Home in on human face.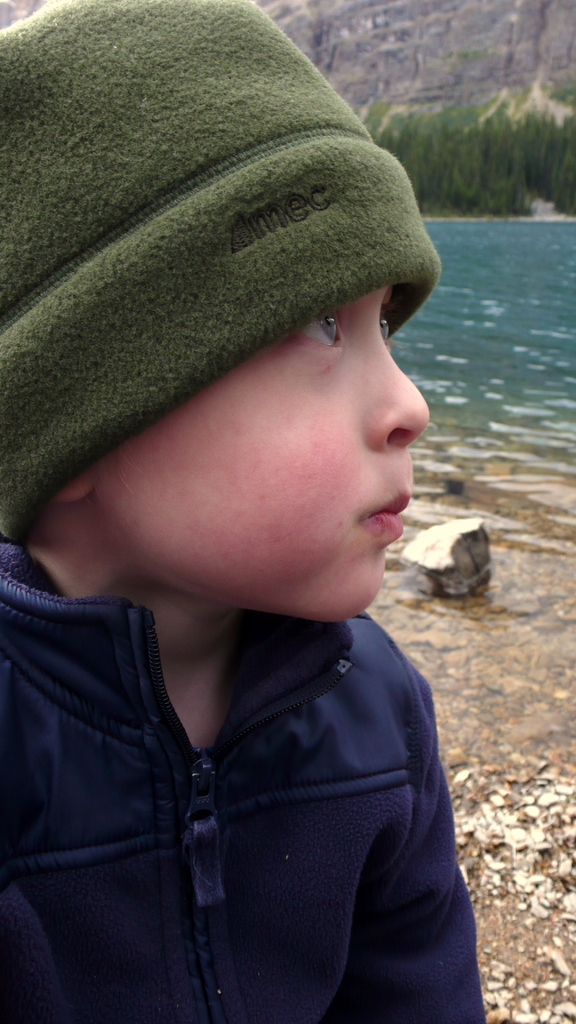
Homed in at detection(93, 285, 434, 624).
